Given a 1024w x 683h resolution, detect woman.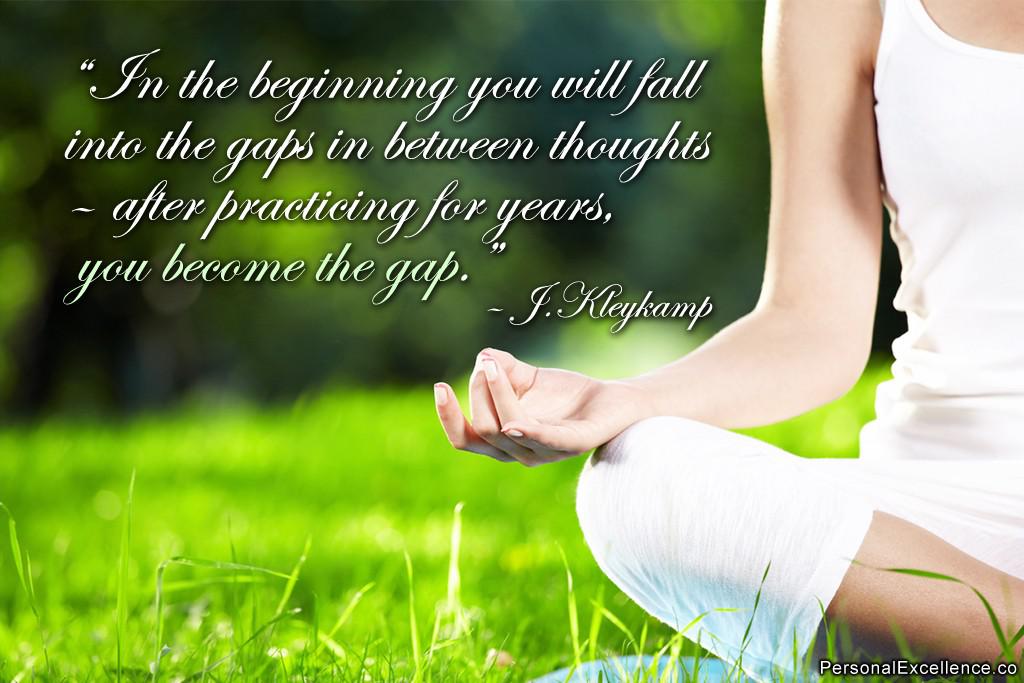
(x1=430, y1=0, x2=1023, y2=670).
